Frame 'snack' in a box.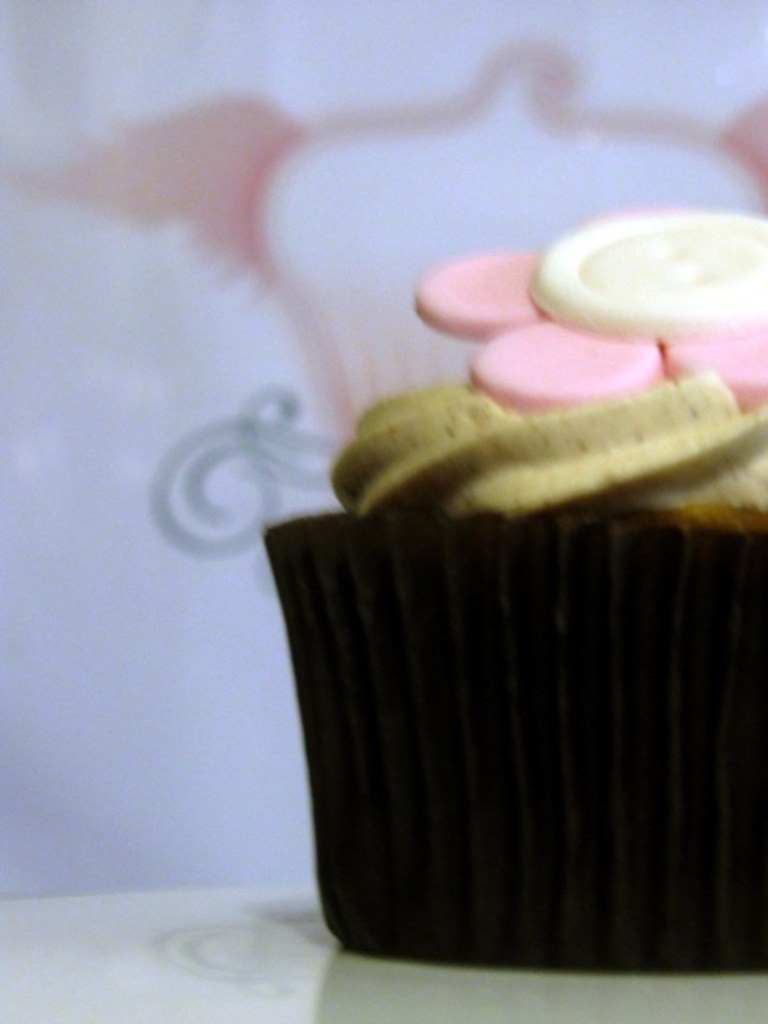
[268, 357, 767, 886].
